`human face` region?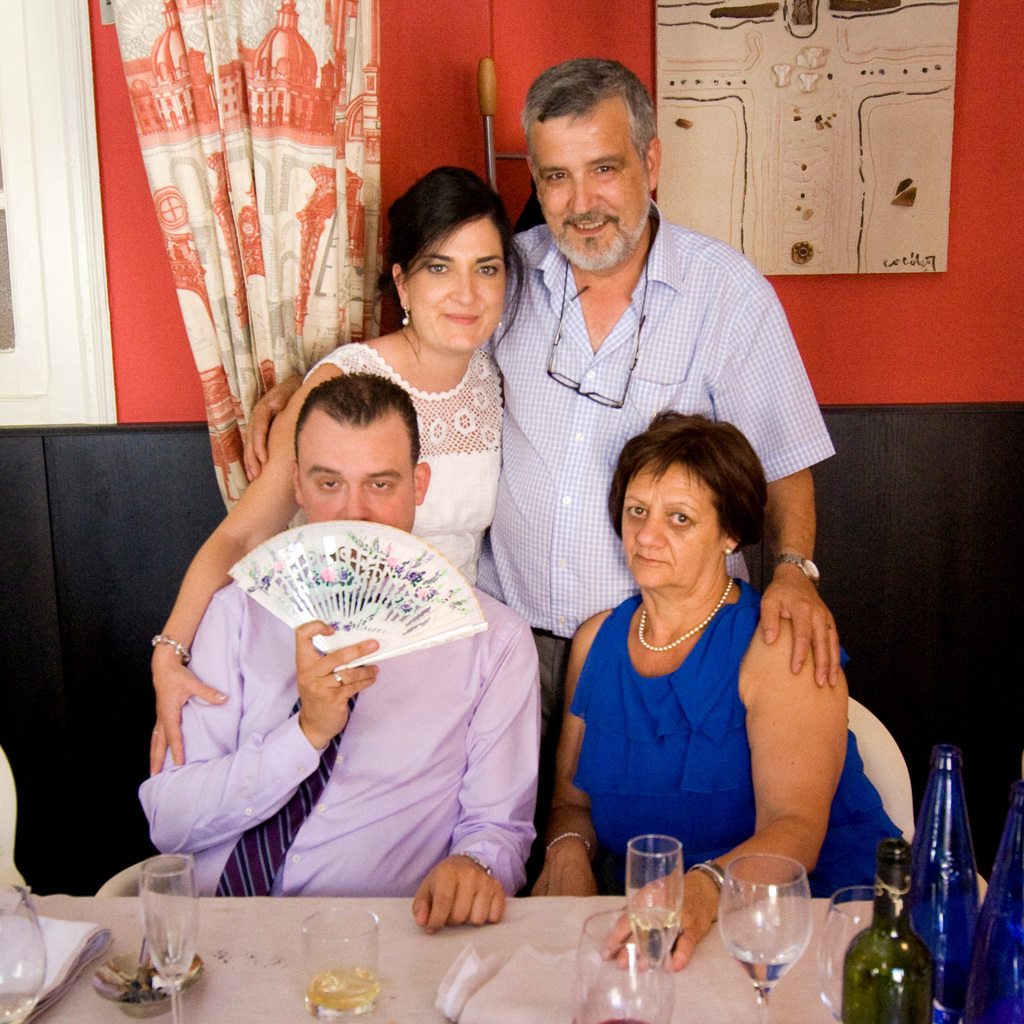
{"left": 623, "top": 462, "right": 721, "bottom": 591}
